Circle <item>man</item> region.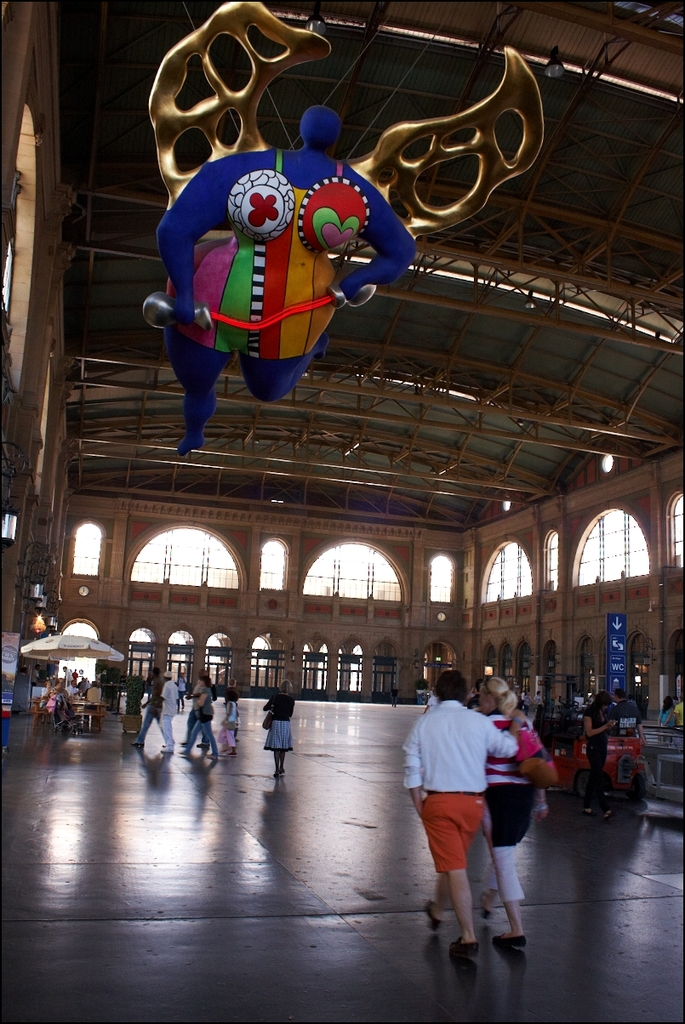
Region: pyautogui.locateOnScreen(128, 666, 166, 750).
